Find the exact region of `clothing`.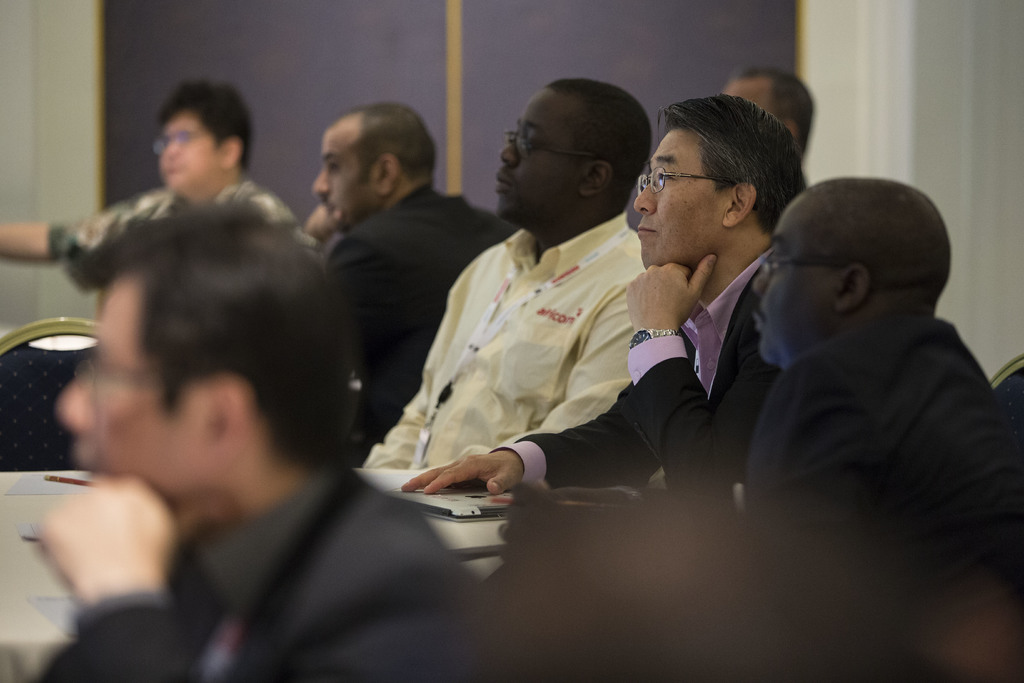
Exact region: [748,318,1023,530].
